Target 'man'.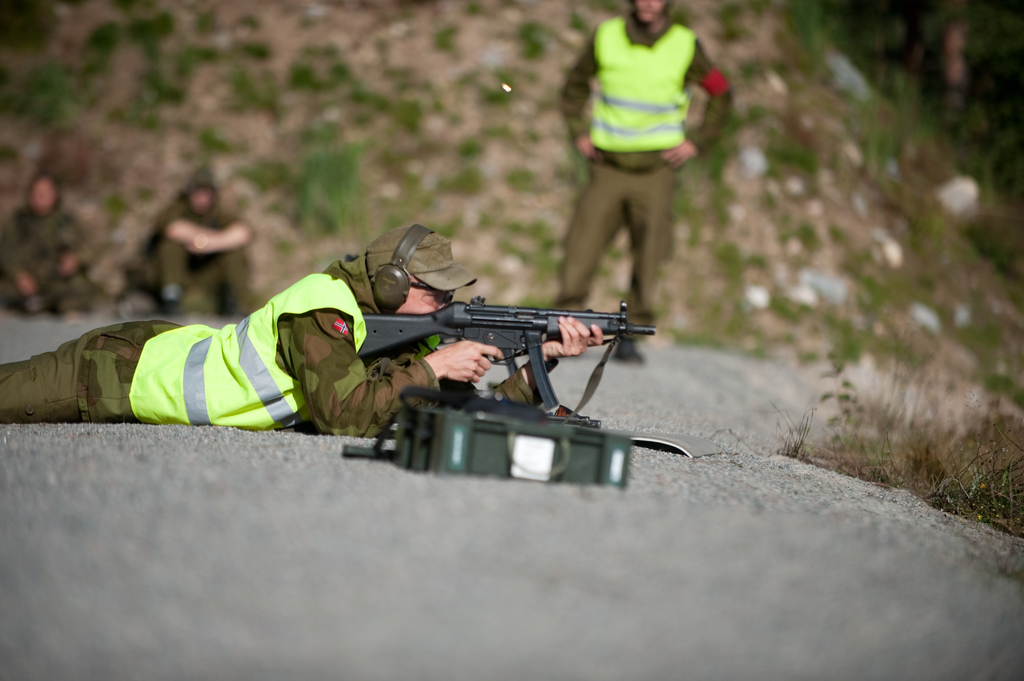
Target region: Rect(0, 223, 604, 447).
